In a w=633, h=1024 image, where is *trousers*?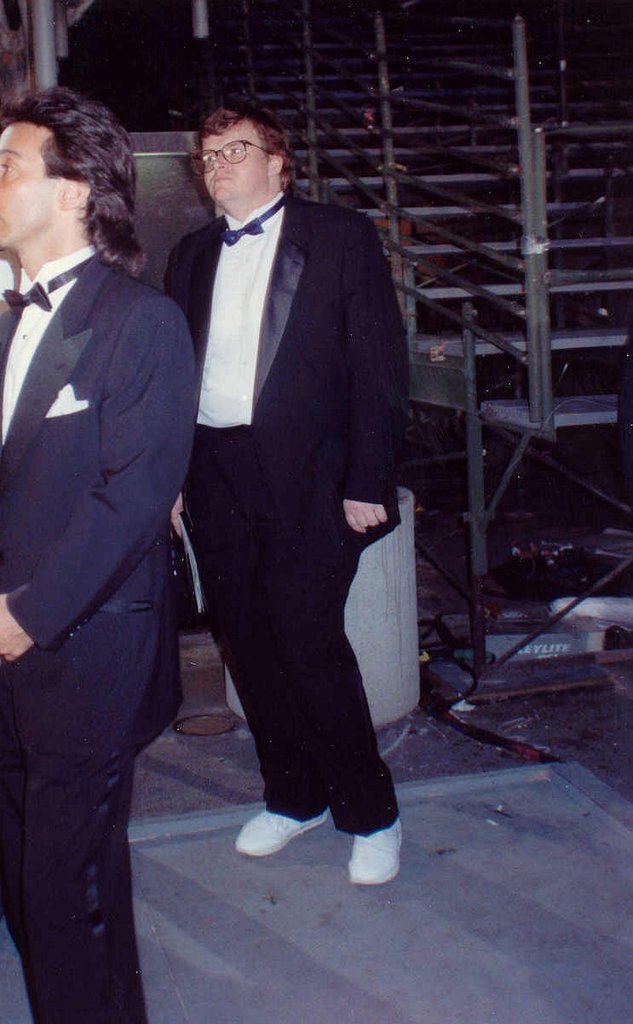
x1=182 y1=400 x2=399 y2=824.
